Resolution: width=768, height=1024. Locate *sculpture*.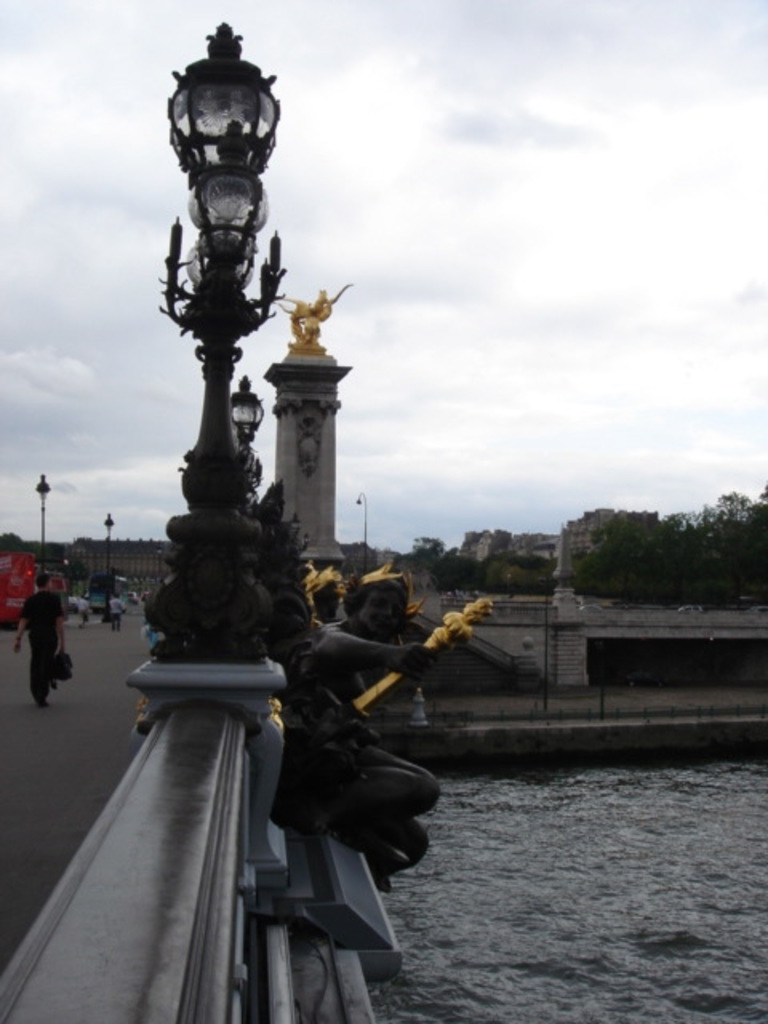
285:555:482:886.
